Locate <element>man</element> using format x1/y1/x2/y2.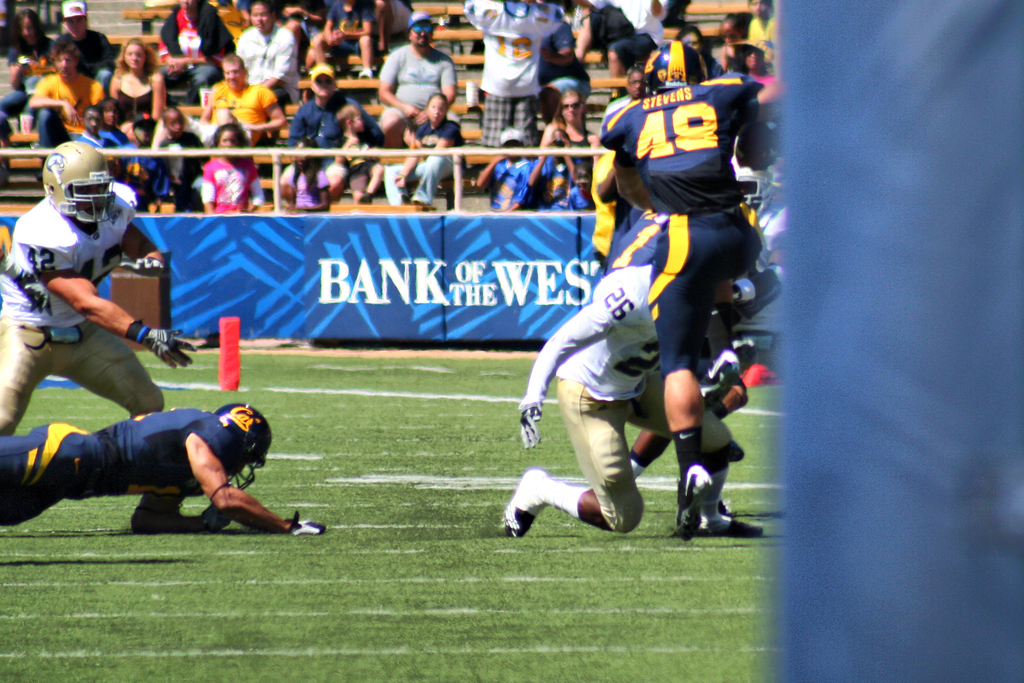
374/8/456/159.
